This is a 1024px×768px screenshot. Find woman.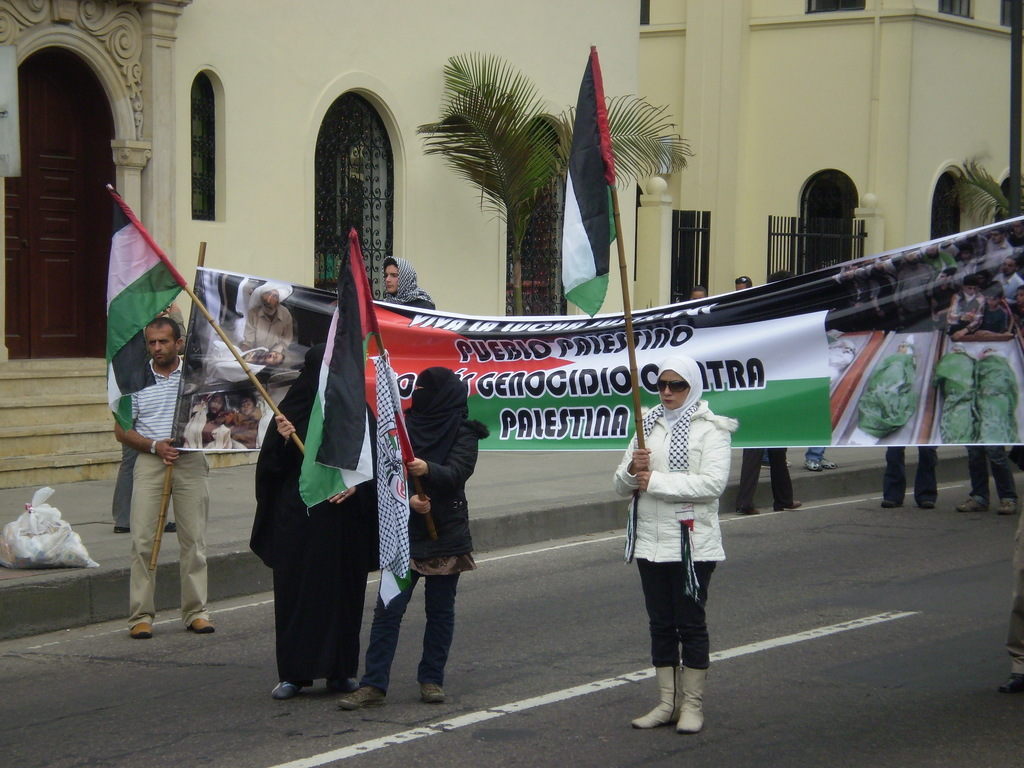
Bounding box: region(337, 365, 492, 712).
